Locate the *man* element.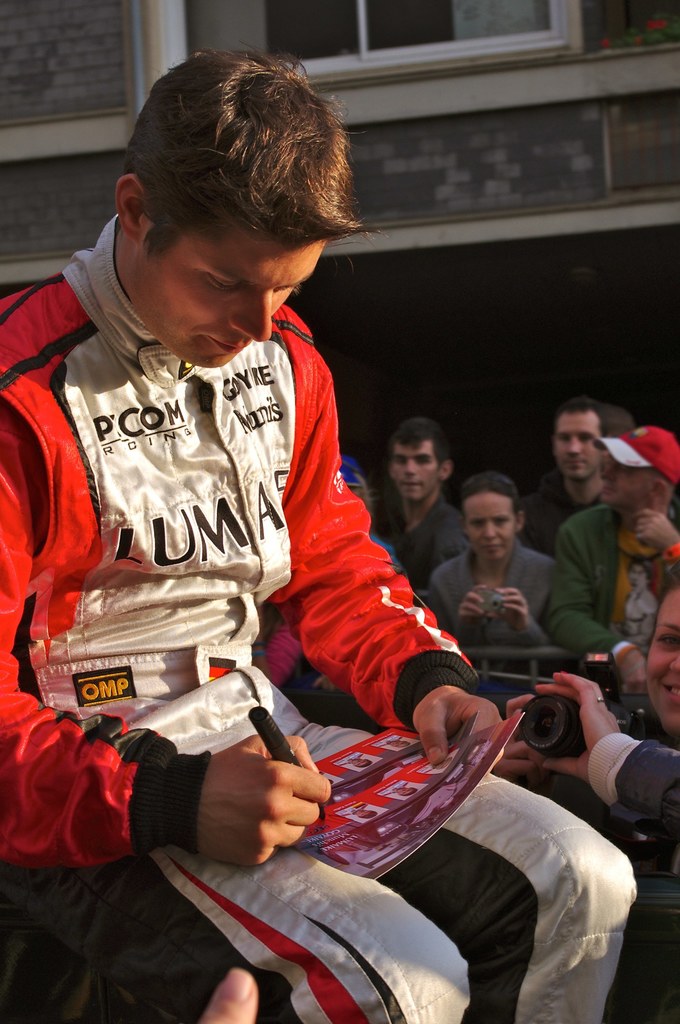
Element bbox: <region>539, 420, 679, 695</region>.
